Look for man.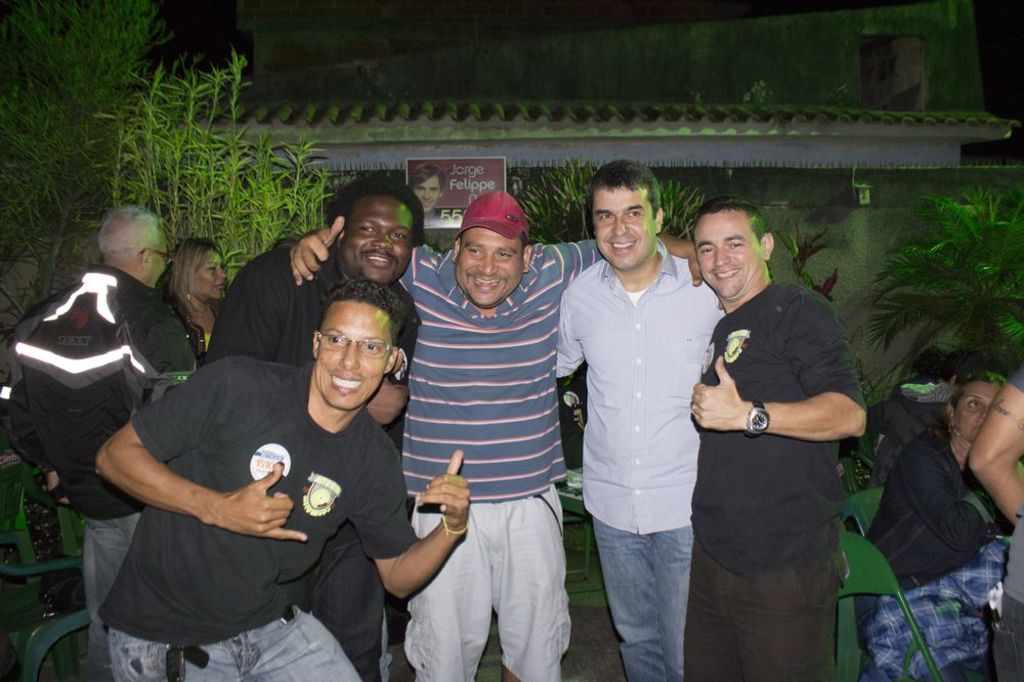
Found: x1=89 y1=276 x2=477 y2=681.
